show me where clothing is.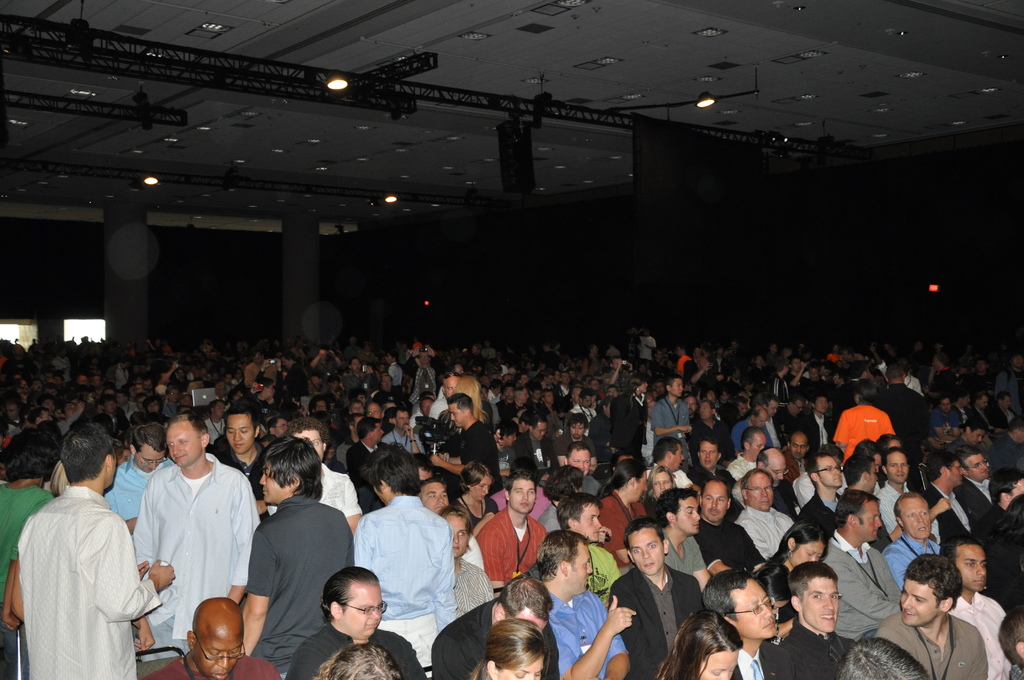
clothing is at select_region(132, 453, 261, 661).
